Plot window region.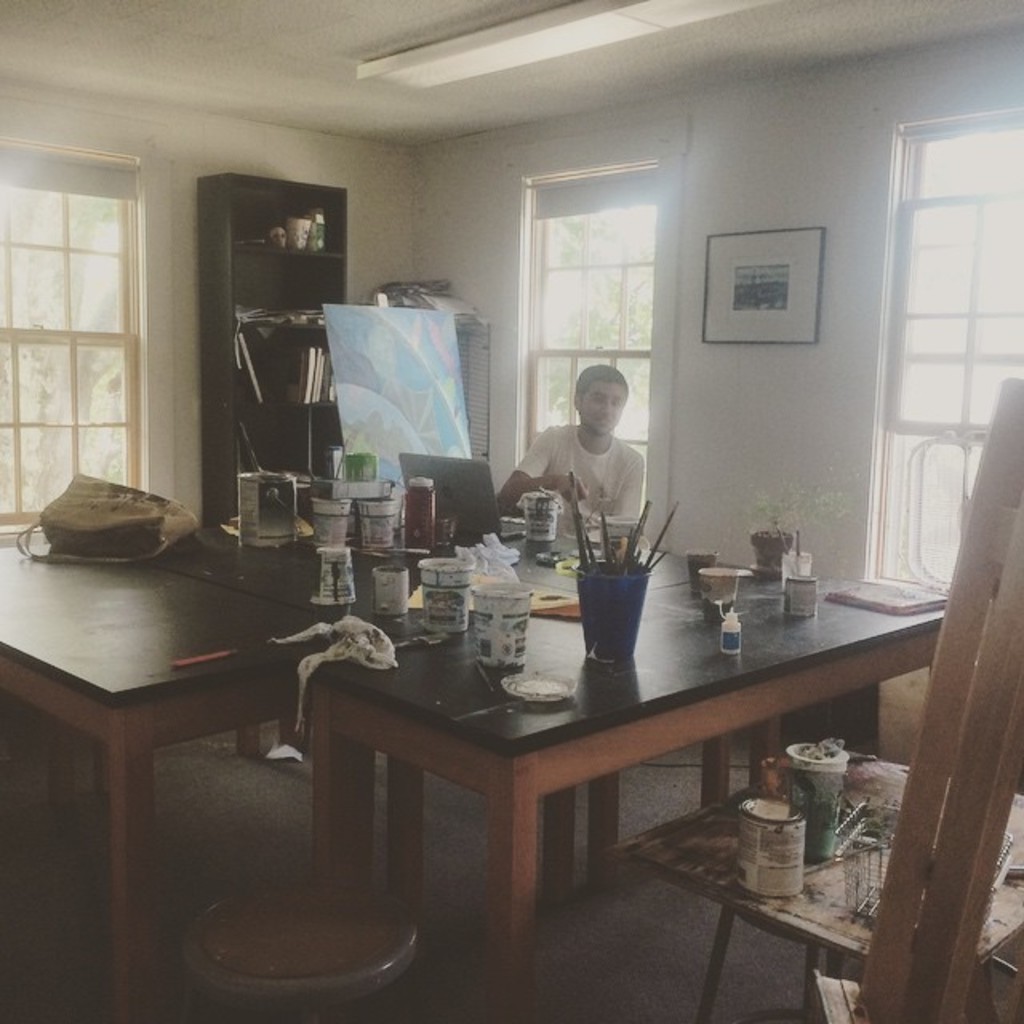
Plotted at [x1=11, y1=106, x2=160, y2=477].
